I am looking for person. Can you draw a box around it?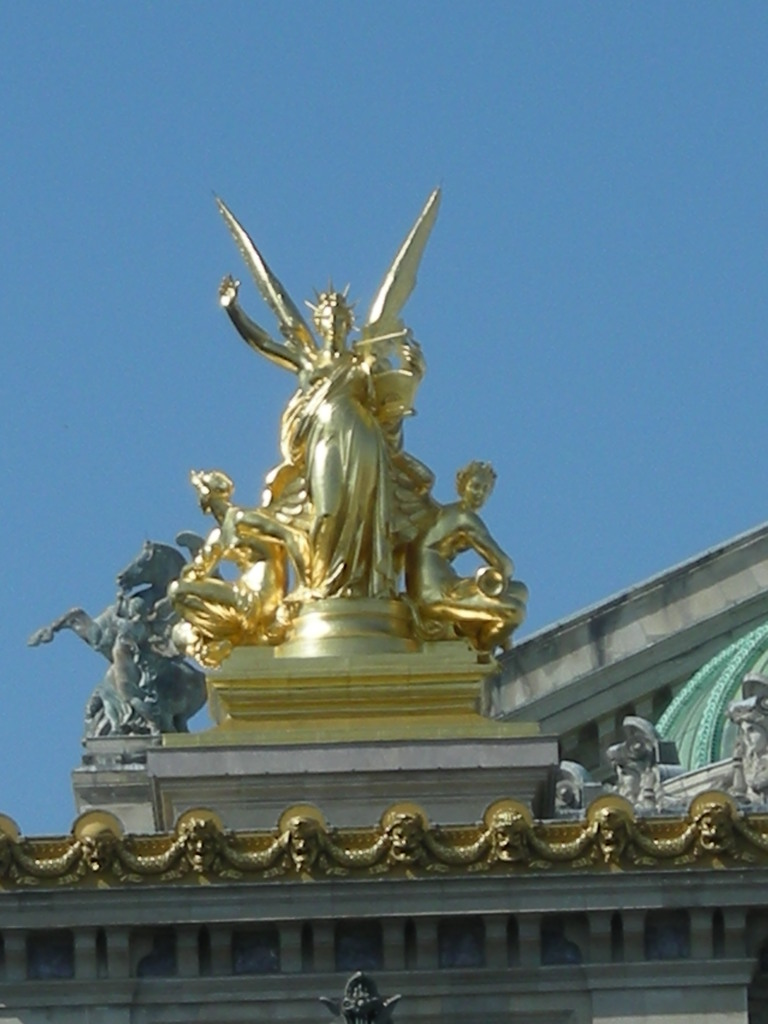
Sure, the bounding box is left=170, top=456, right=303, bottom=627.
